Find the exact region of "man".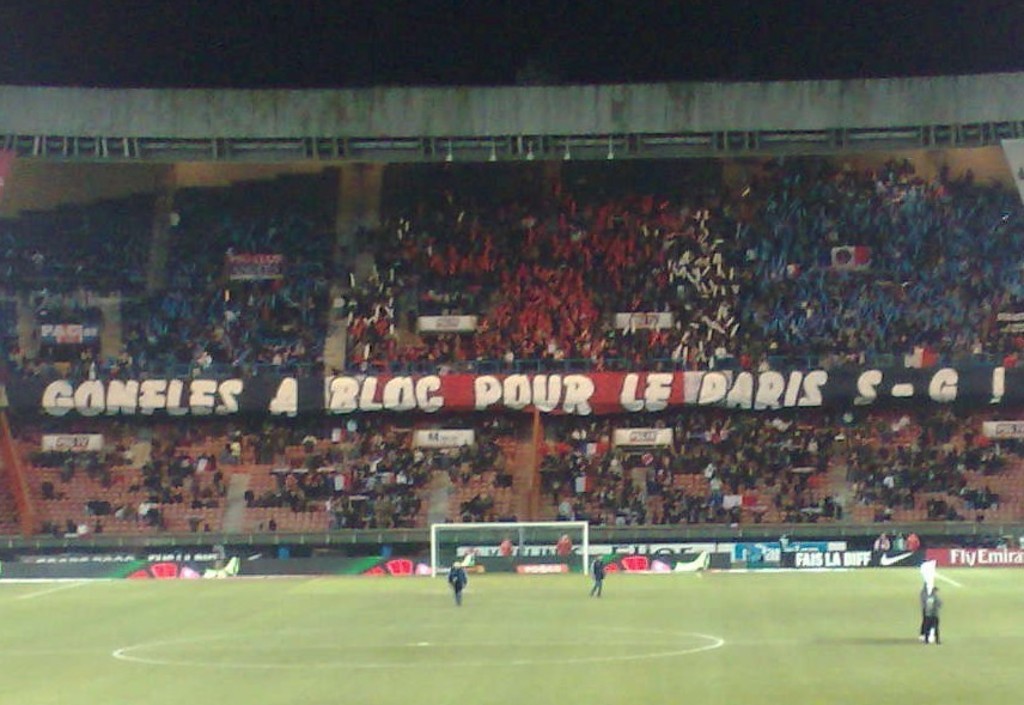
Exact region: (left=873, top=530, right=889, bottom=553).
